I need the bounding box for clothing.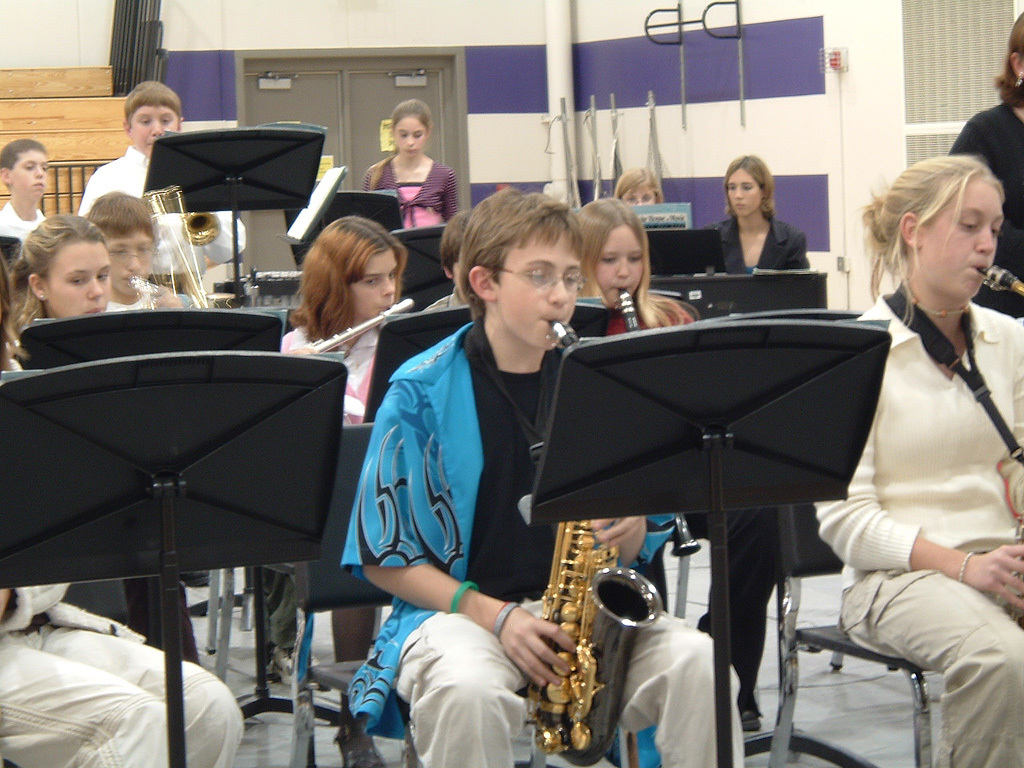
Here it is: <box>707,211,810,280</box>.
